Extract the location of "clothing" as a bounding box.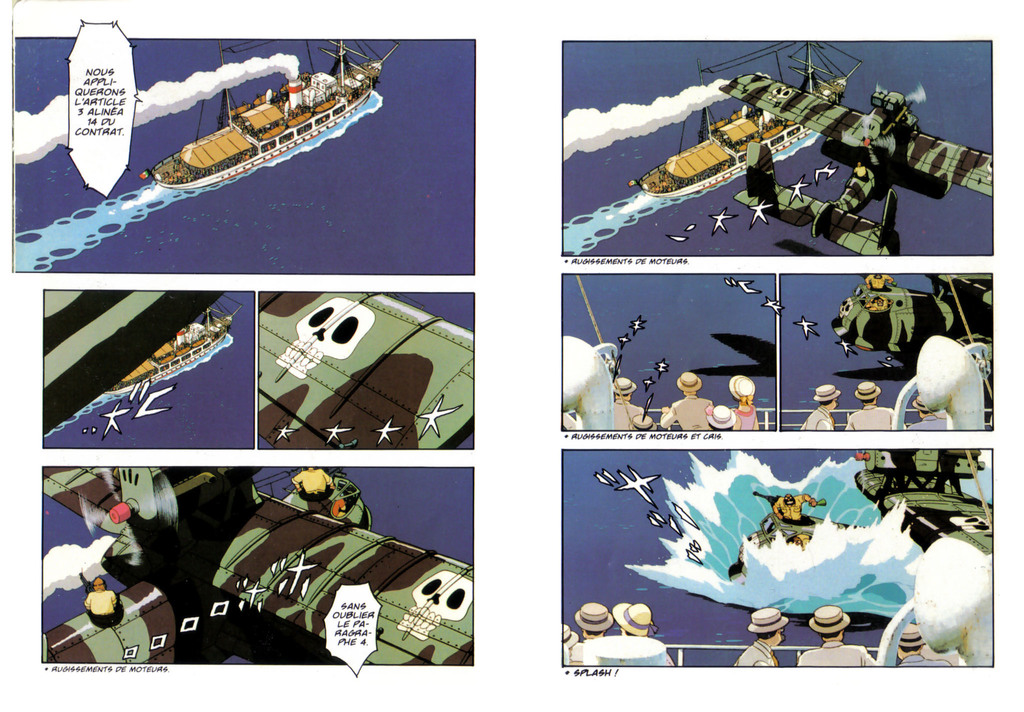
{"x1": 663, "y1": 392, "x2": 716, "y2": 429}.
